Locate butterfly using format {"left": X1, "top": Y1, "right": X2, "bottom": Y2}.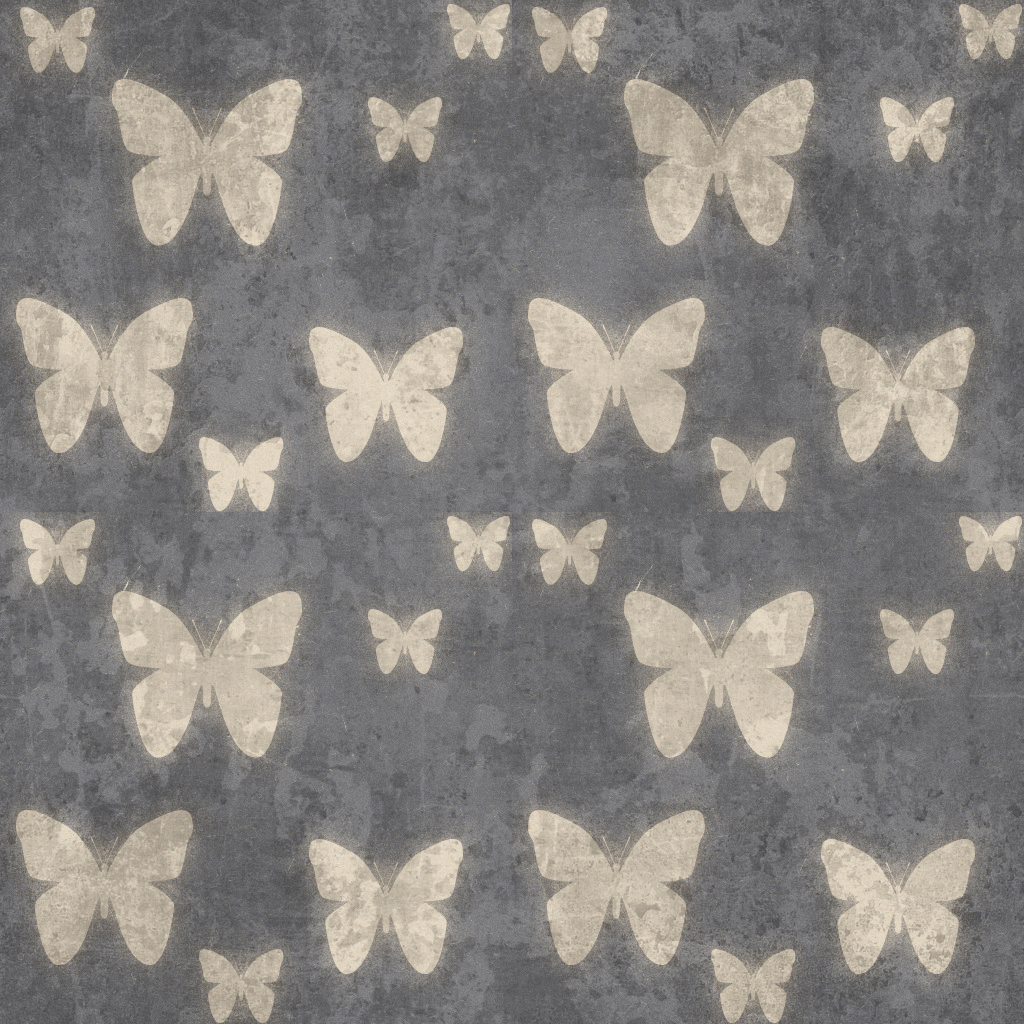
{"left": 18, "top": 294, "right": 192, "bottom": 450}.
